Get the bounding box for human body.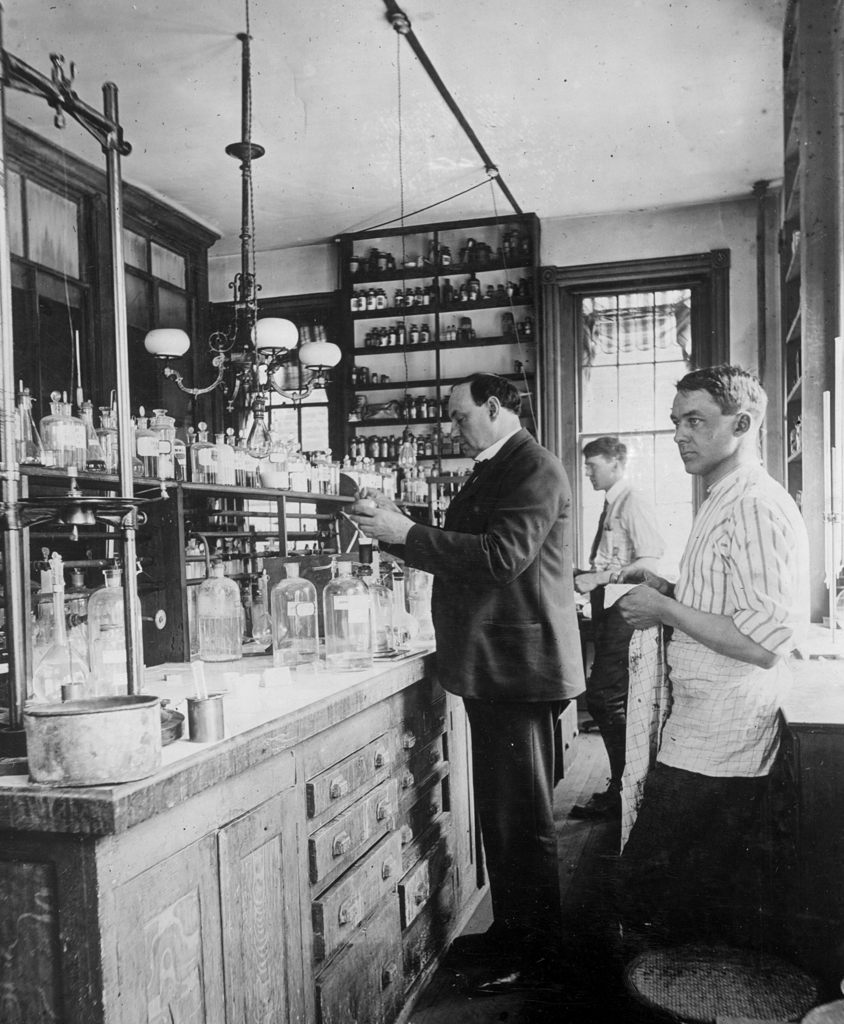
(left=618, top=362, right=813, bottom=968).
